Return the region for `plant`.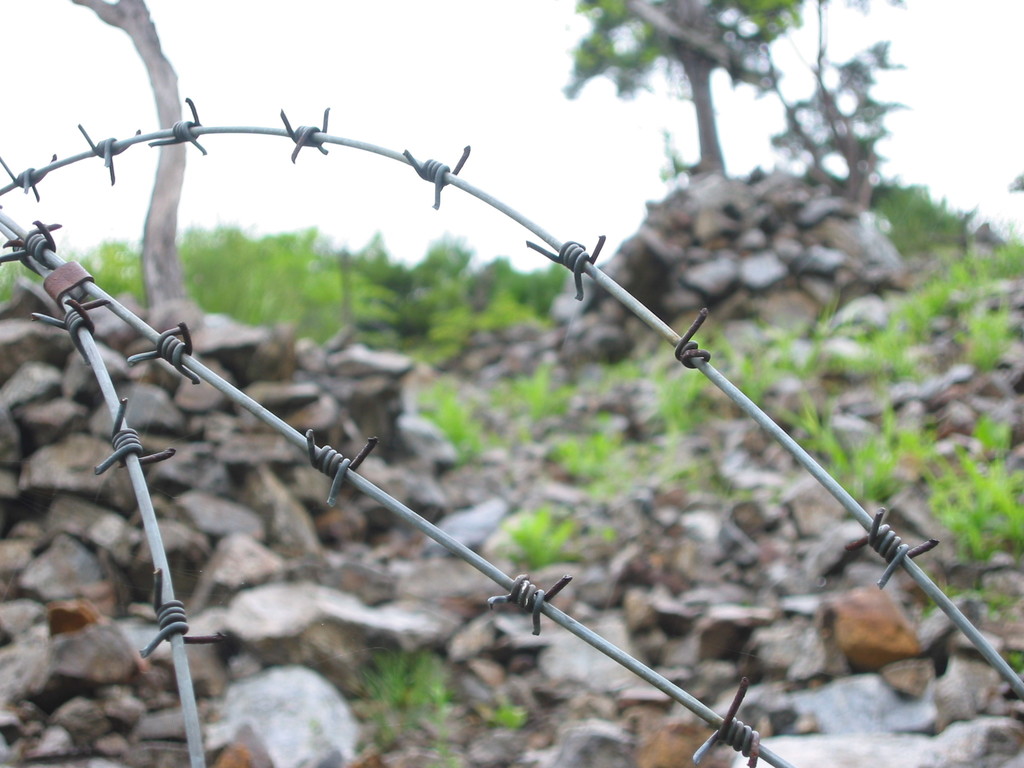
516,414,525,464.
